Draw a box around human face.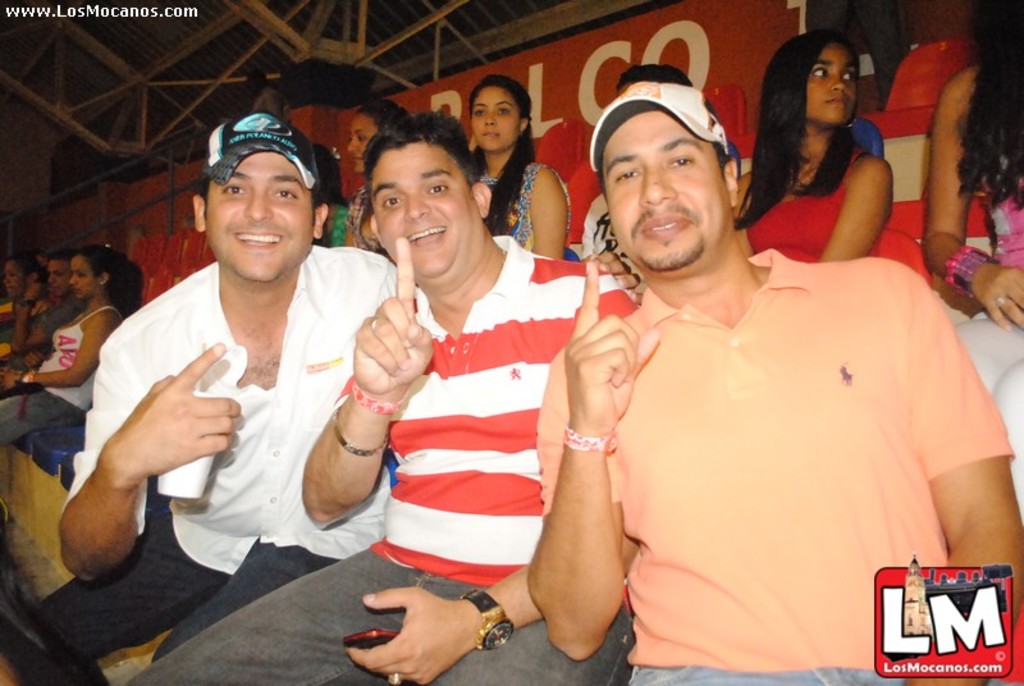
[left=372, top=145, right=475, bottom=278].
